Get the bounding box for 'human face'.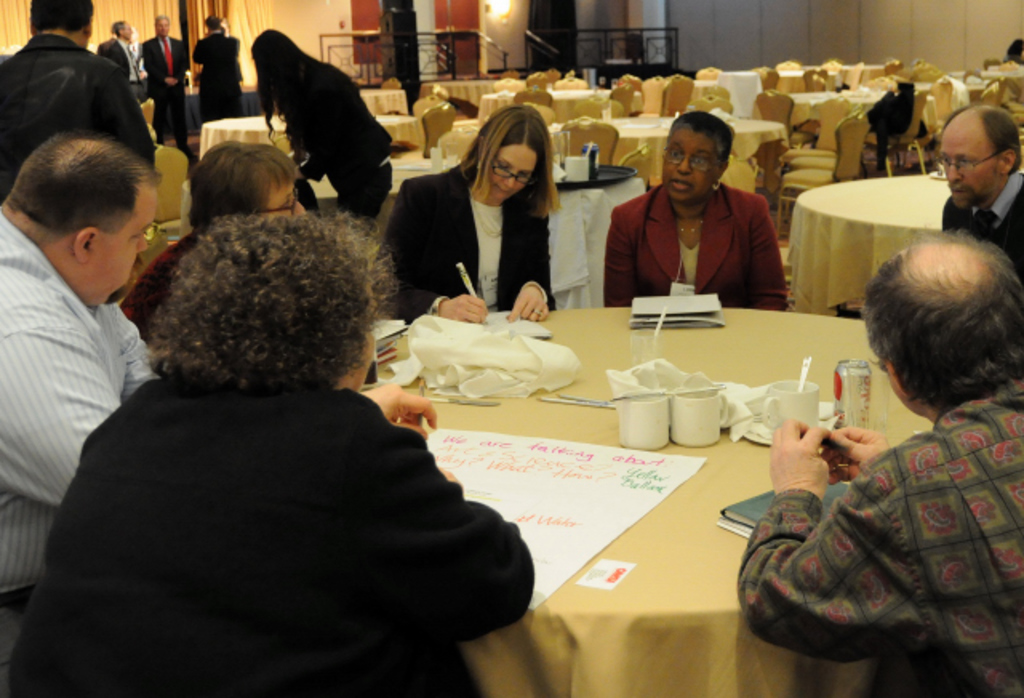
left=488, top=146, right=533, bottom=208.
